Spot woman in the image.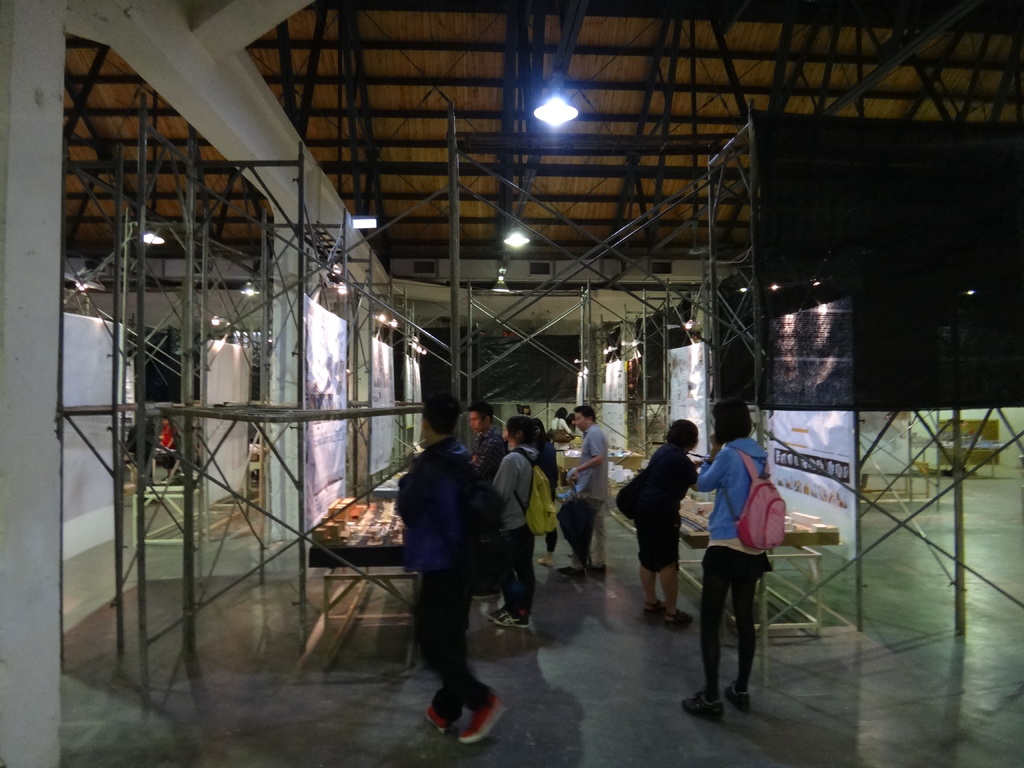
woman found at [630, 420, 695, 630].
